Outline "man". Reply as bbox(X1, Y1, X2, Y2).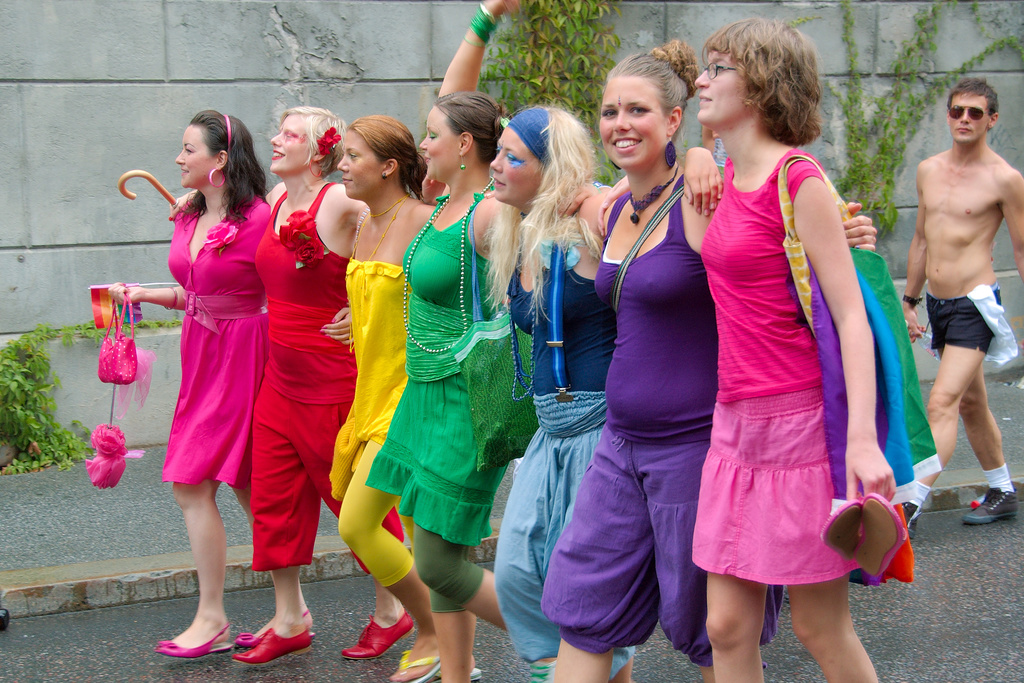
bbox(870, 54, 1023, 534).
